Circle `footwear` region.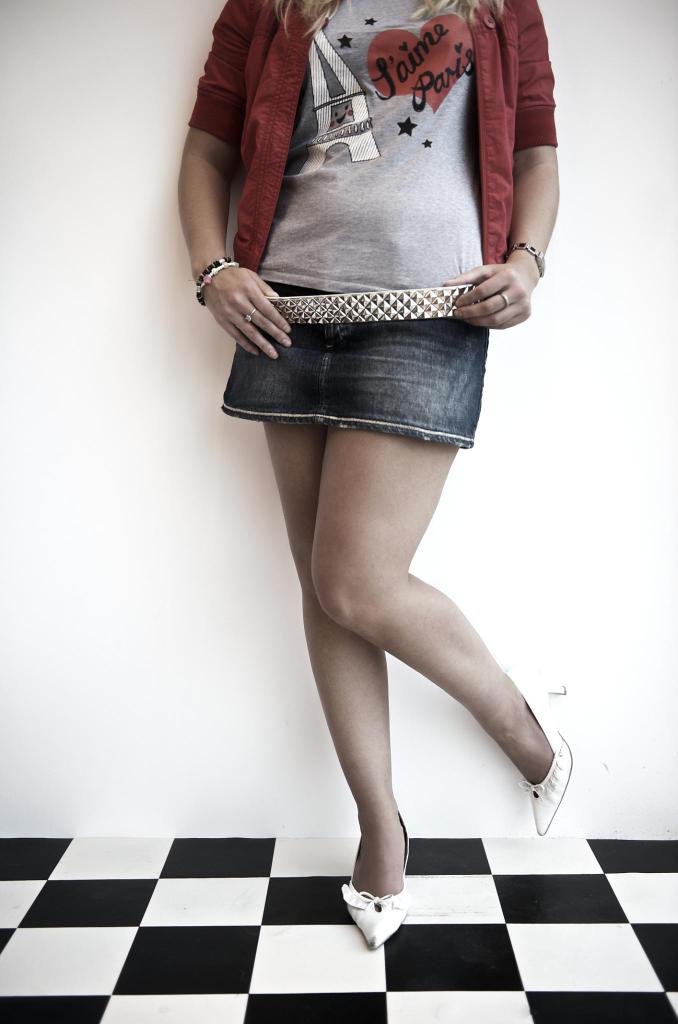
Region: crop(343, 867, 418, 943).
